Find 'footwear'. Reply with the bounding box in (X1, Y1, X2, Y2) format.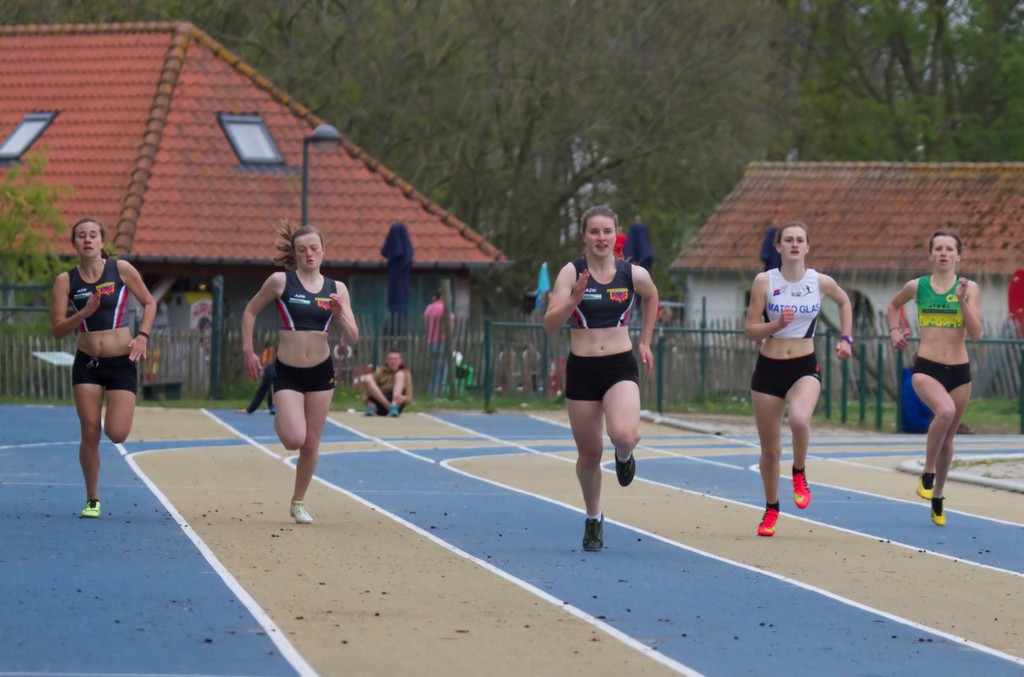
(582, 522, 602, 554).
